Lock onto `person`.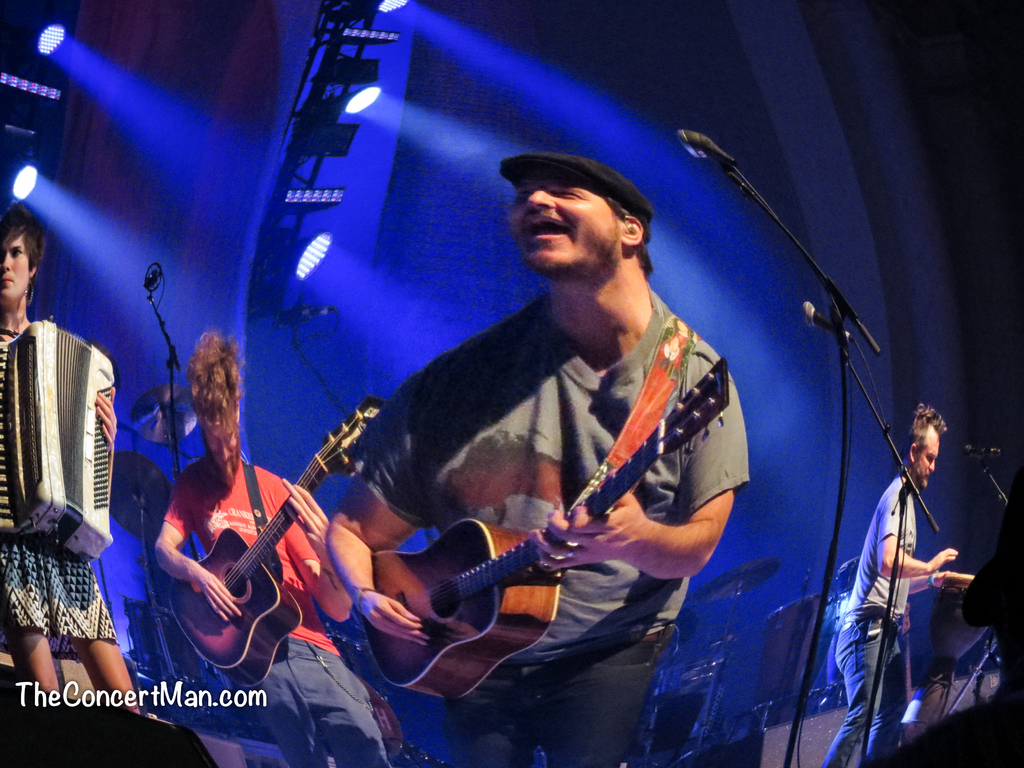
Locked: [831,399,975,767].
